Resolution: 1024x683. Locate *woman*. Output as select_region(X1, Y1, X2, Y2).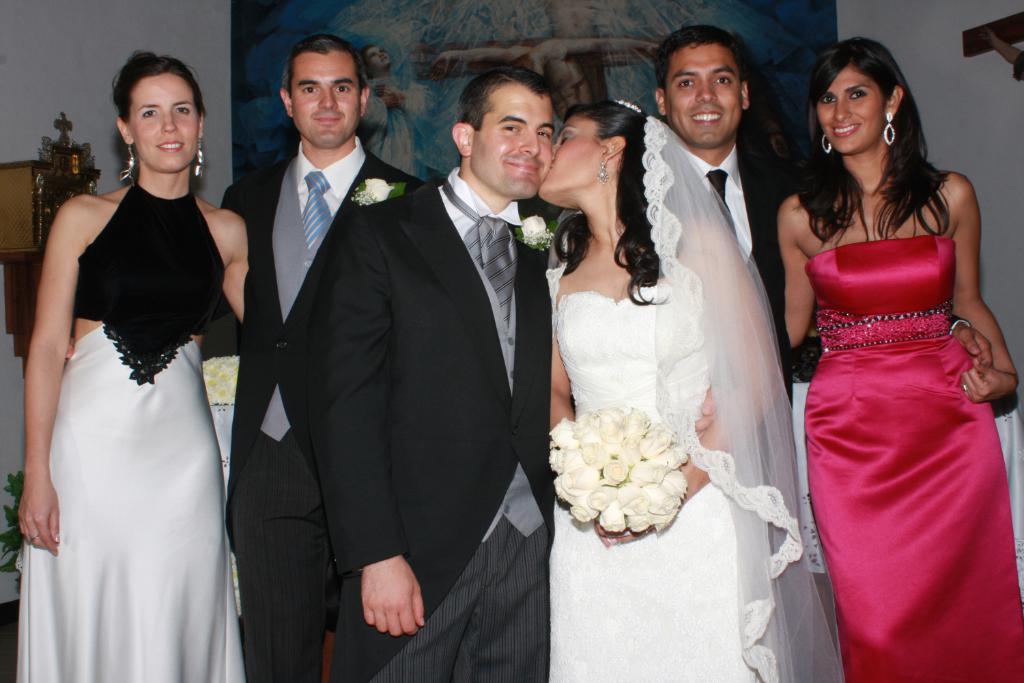
select_region(784, 36, 1021, 682).
